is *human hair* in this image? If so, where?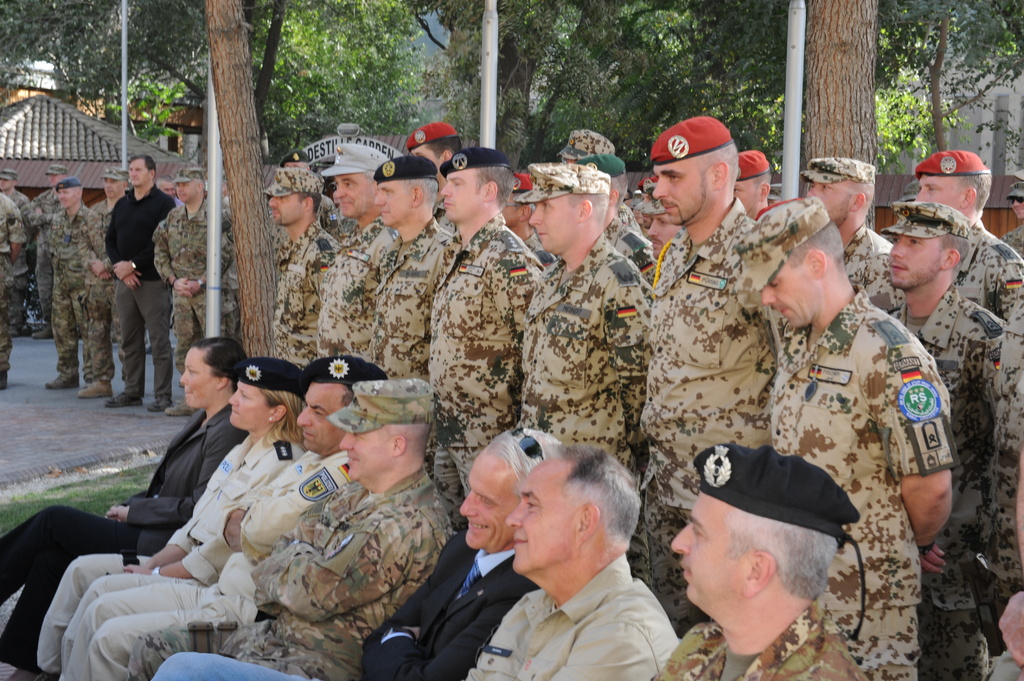
Yes, at BBox(547, 442, 644, 551).
